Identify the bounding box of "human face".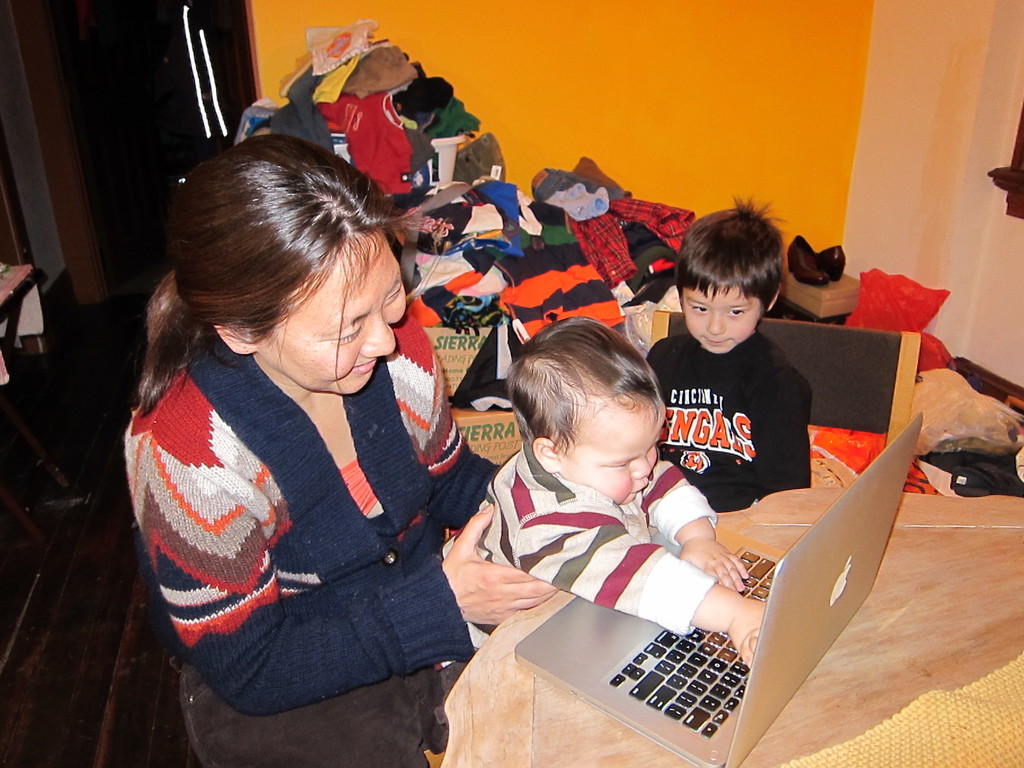
x1=676, y1=280, x2=766, y2=353.
